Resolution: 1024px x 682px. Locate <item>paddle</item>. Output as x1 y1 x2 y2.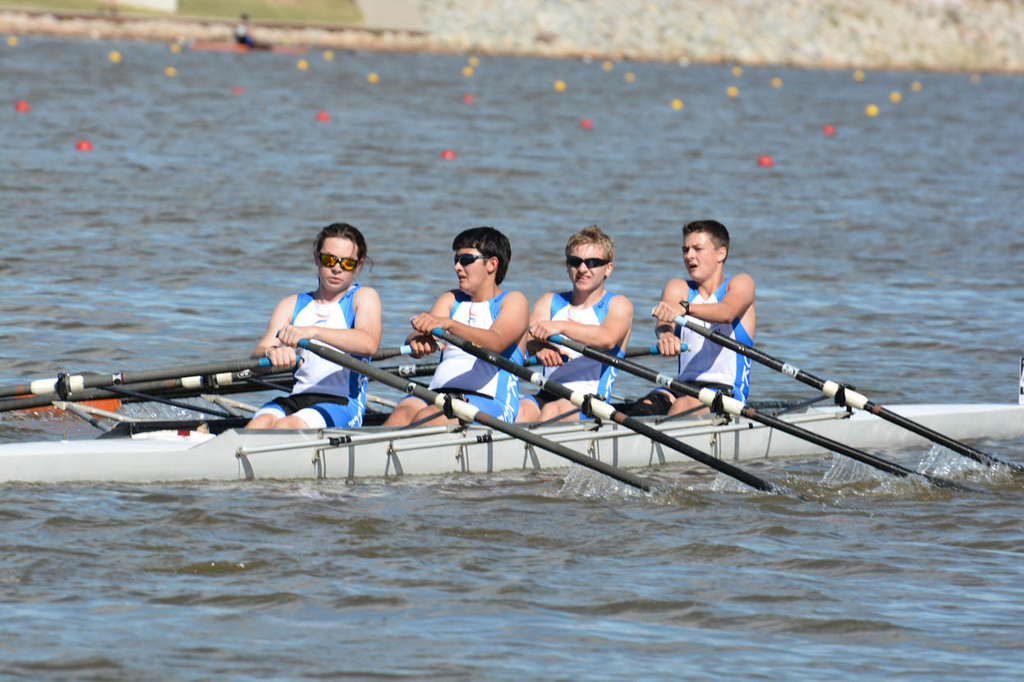
274 329 649 493.
